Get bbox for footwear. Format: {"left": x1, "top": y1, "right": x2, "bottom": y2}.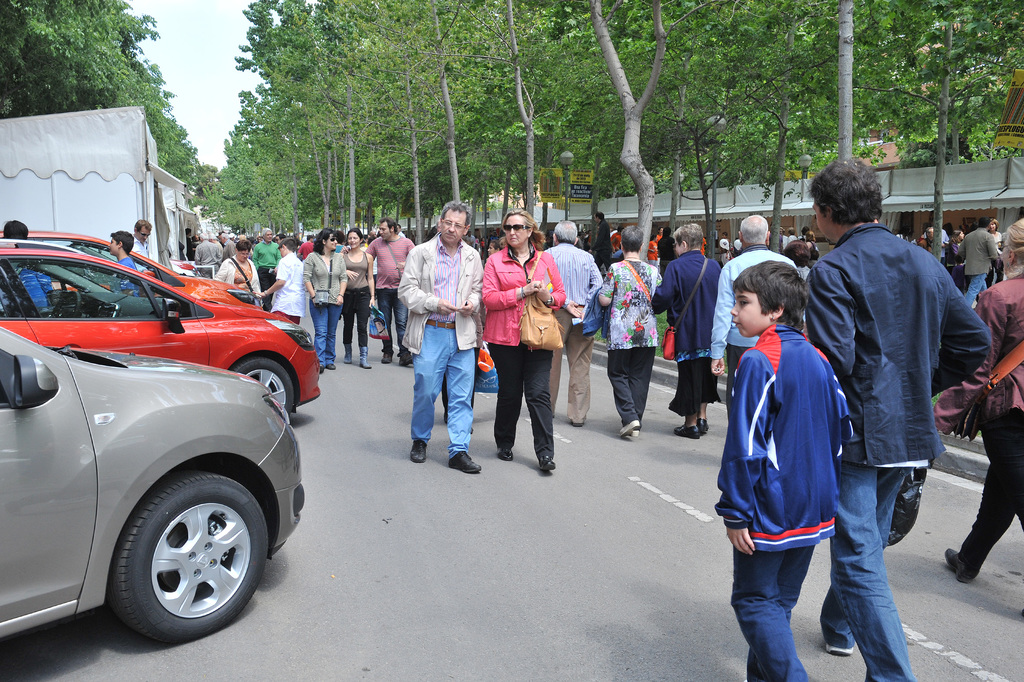
{"left": 381, "top": 351, "right": 394, "bottom": 363}.
